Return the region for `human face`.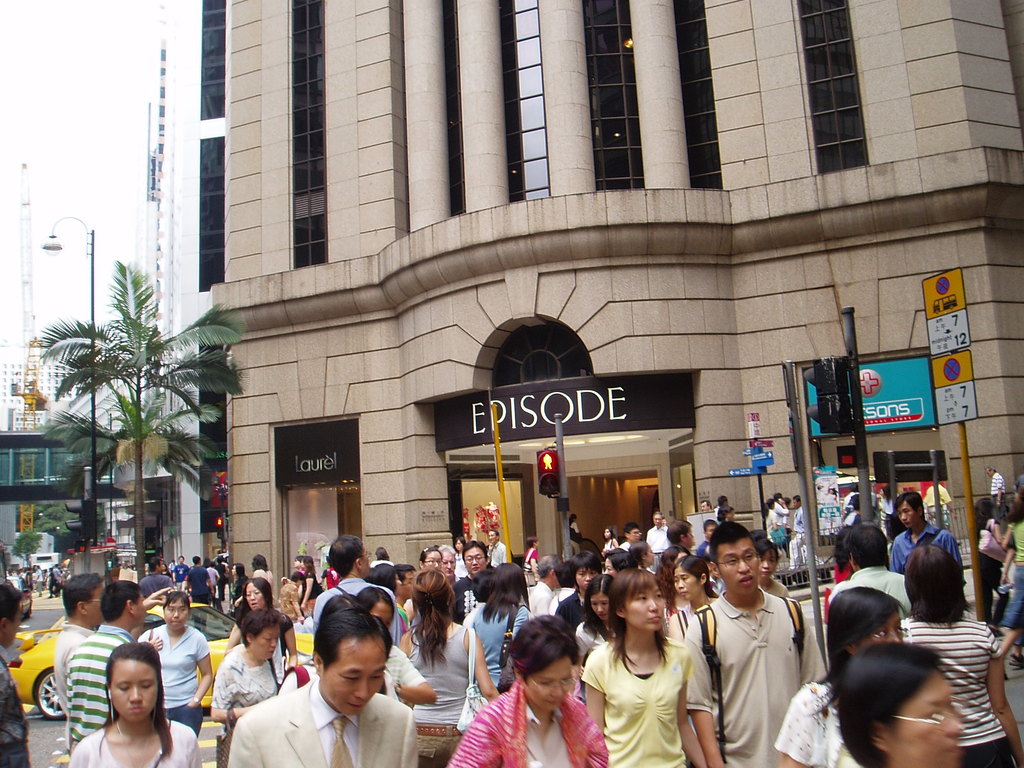
{"x1": 422, "y1": 550, "x2": 442, "y2": 574}.
